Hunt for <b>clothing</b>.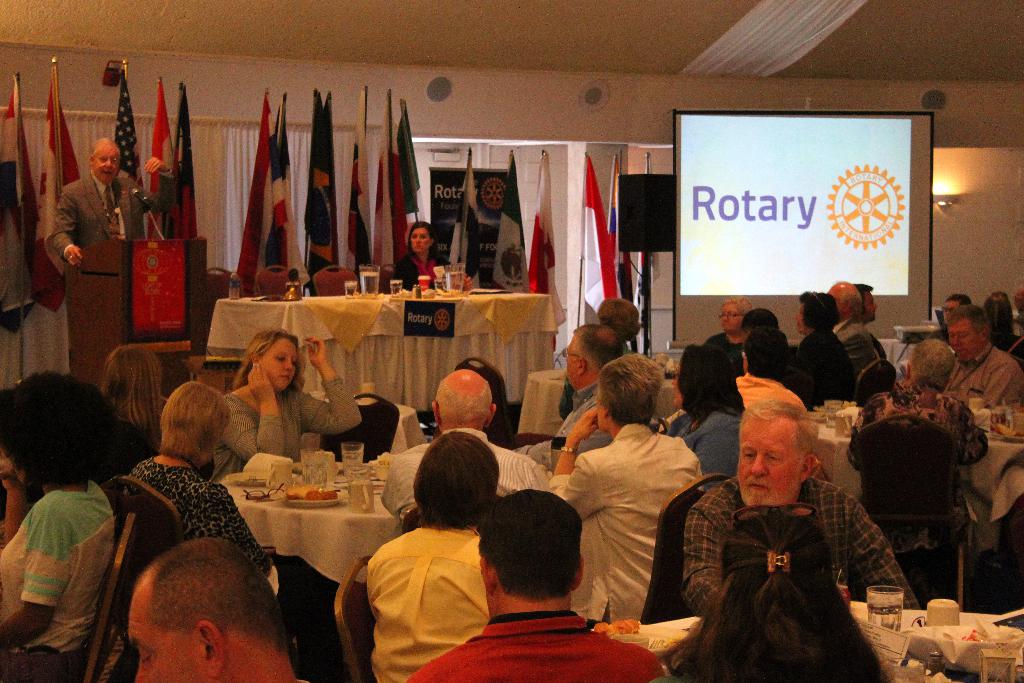
Hunted down at (x1=950, y1=342, x2=1023, y2=406).
